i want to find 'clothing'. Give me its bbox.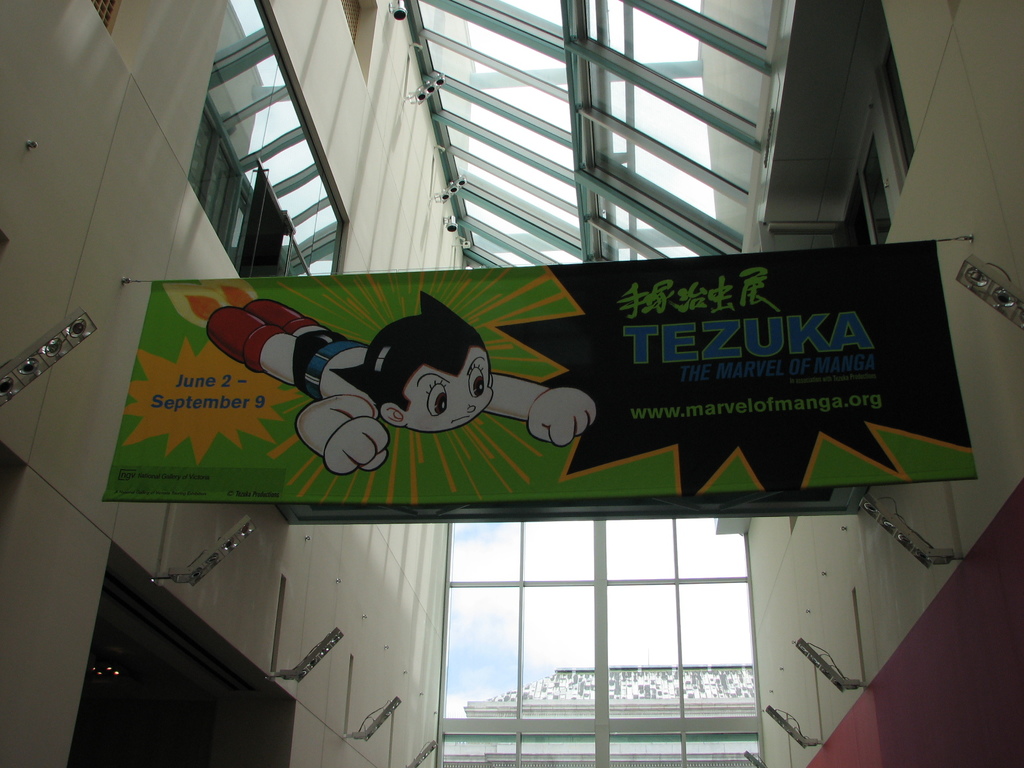
296 331 365 399.
